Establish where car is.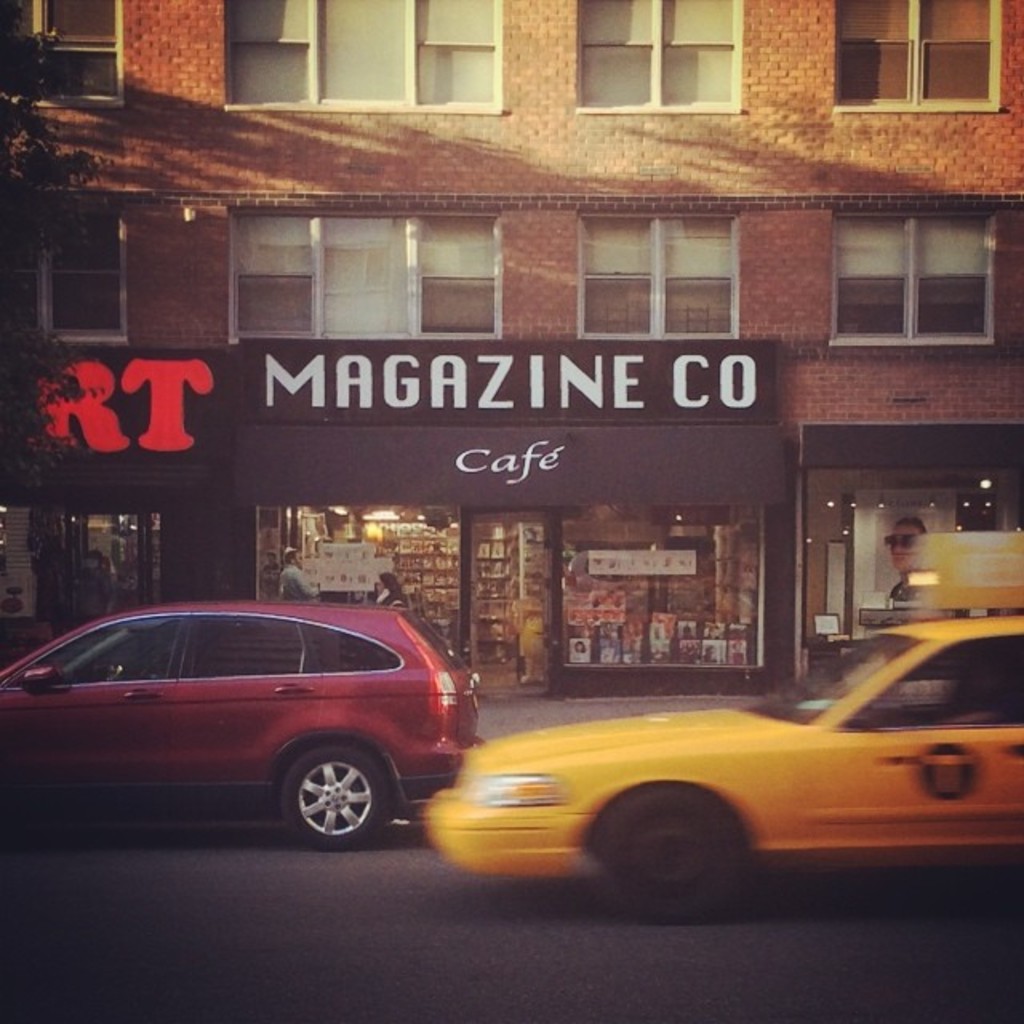
Established at 0,597,485,848.
